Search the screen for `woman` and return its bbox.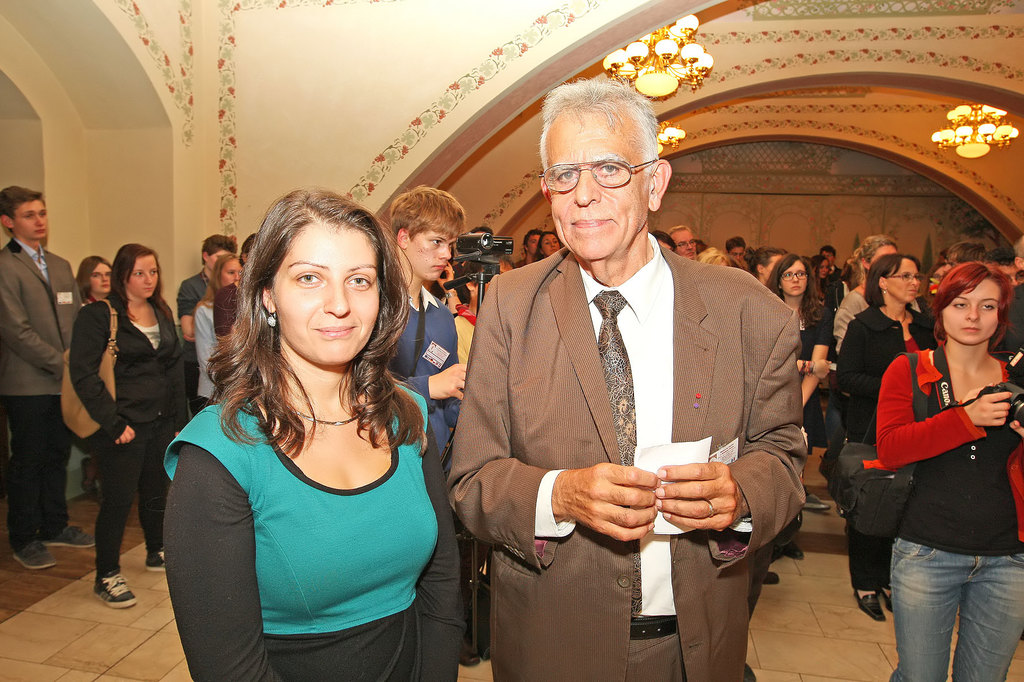
Found: left=150, top=185, right=465, bottom=681.
